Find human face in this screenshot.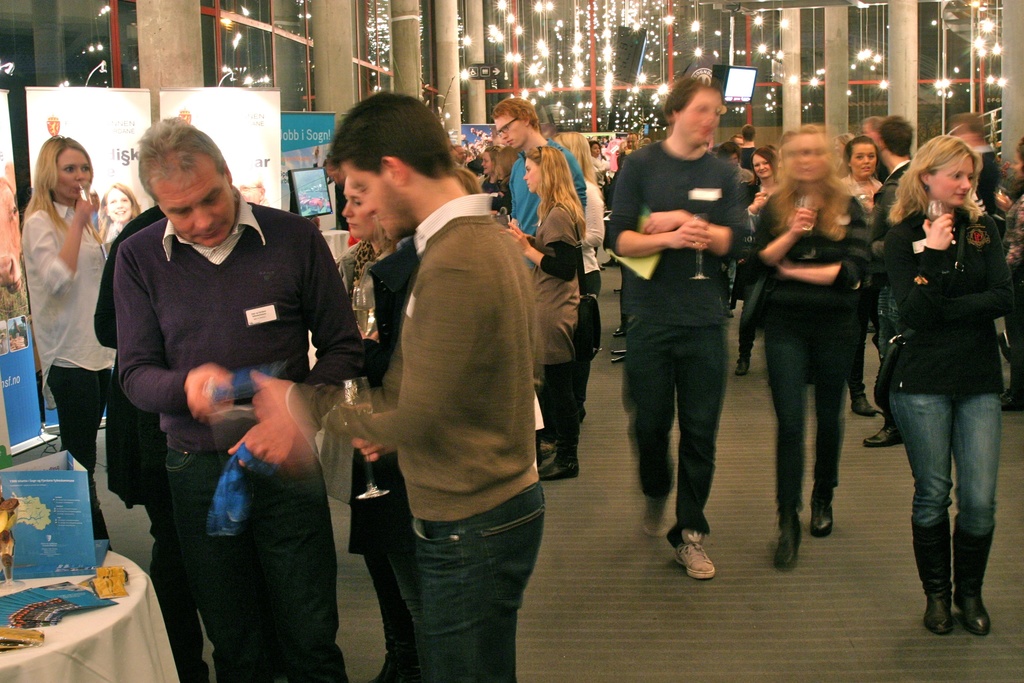
The bounding box for human face is [left=495, top=119, right=523, bottom=149].
